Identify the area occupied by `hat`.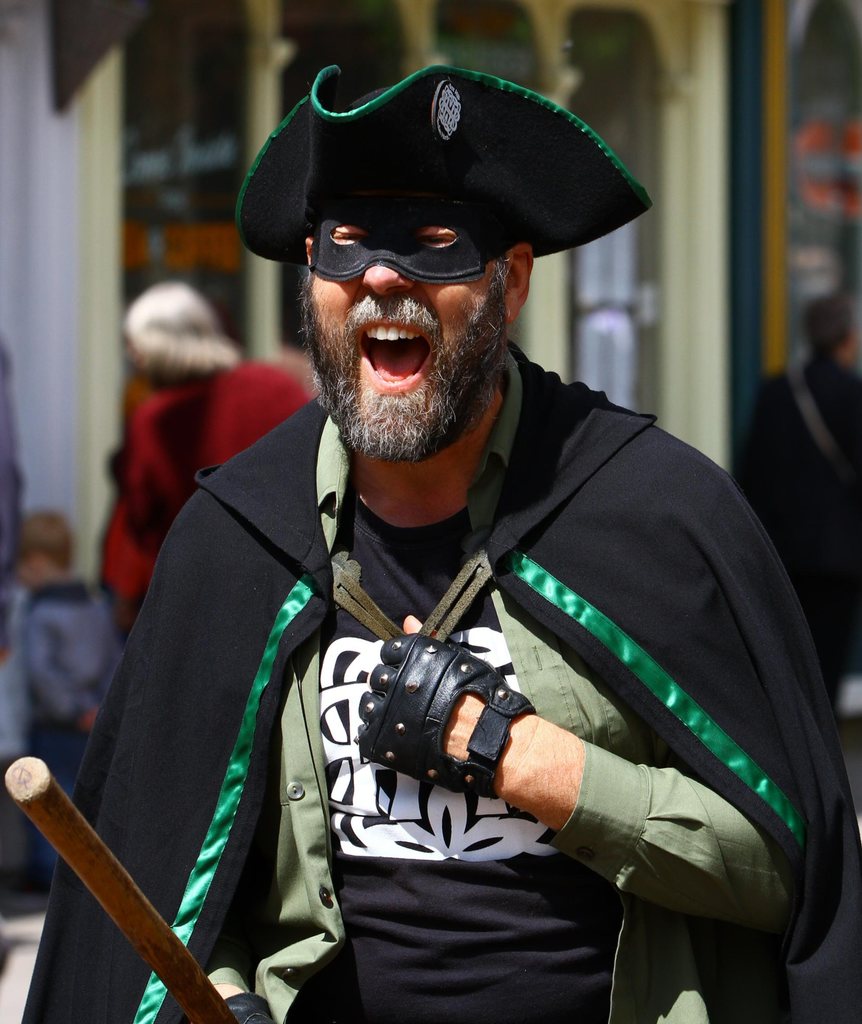
Area: 234:61:658:266.
